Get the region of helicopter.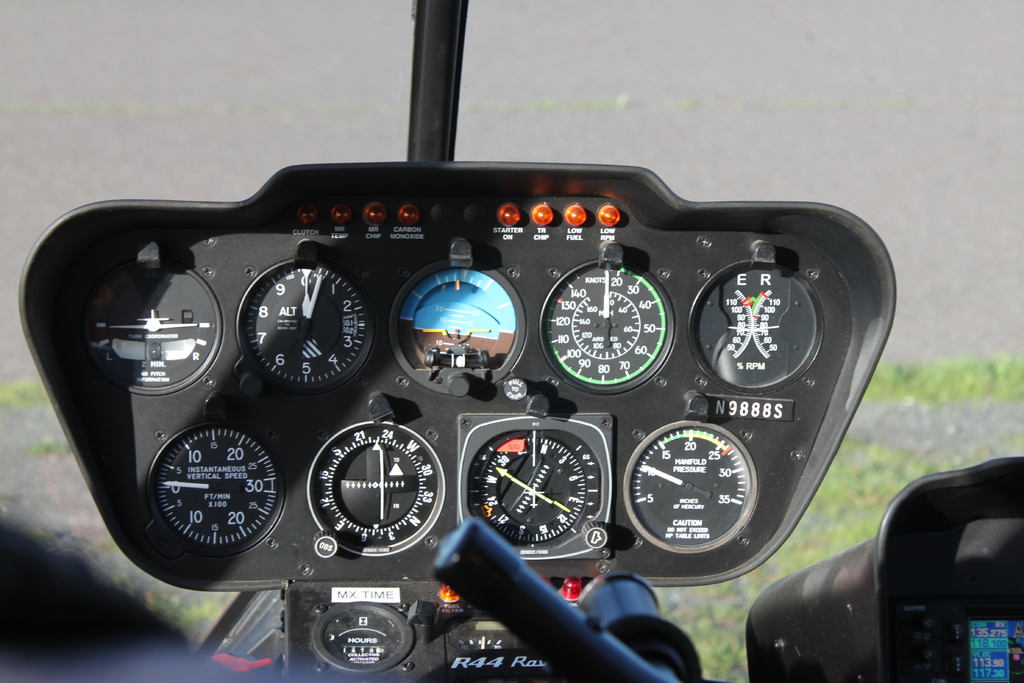
(0, 0, 1023, 682).
